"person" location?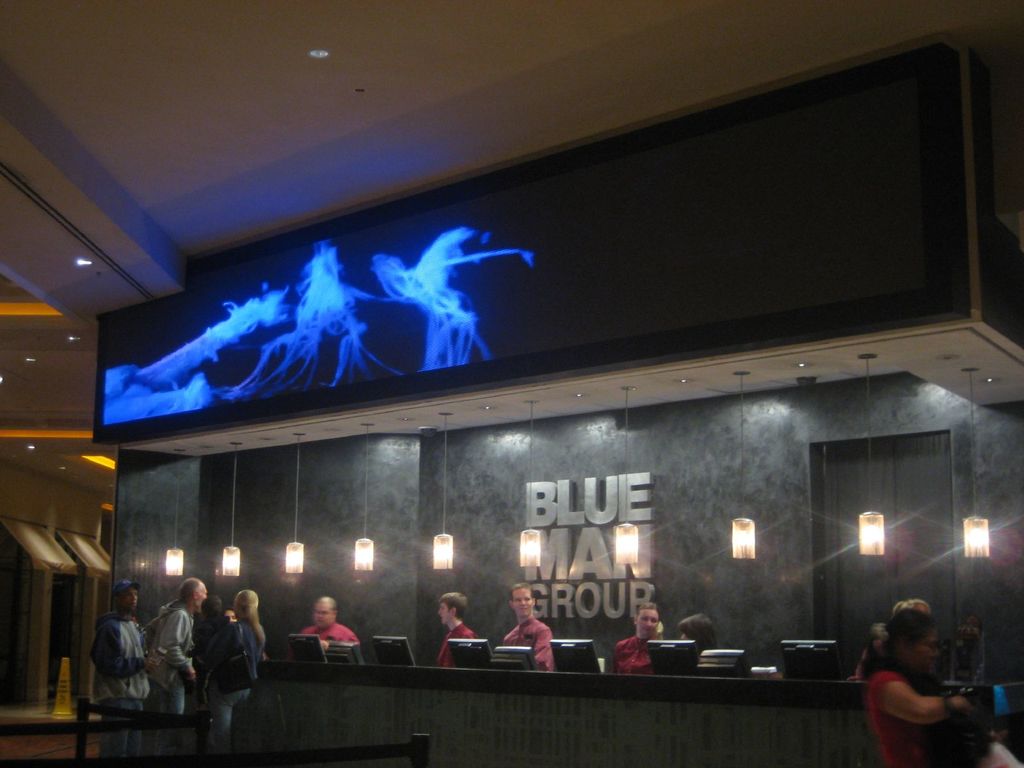
BBox(865, 605, 974, 762)
